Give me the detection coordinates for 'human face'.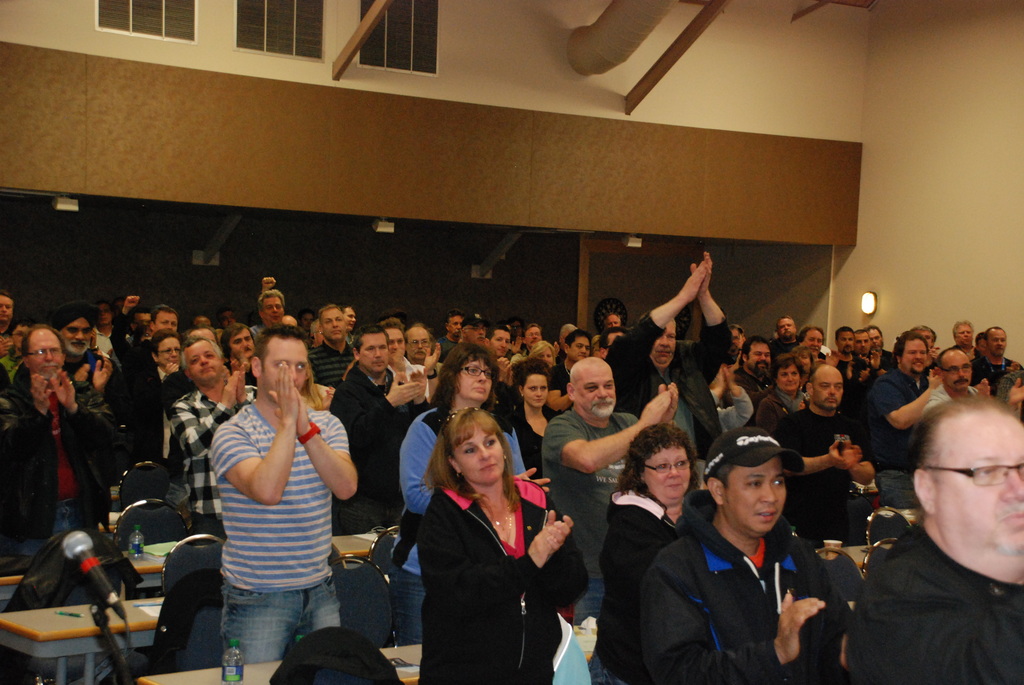
select_region(570, 331, 586, 361).
